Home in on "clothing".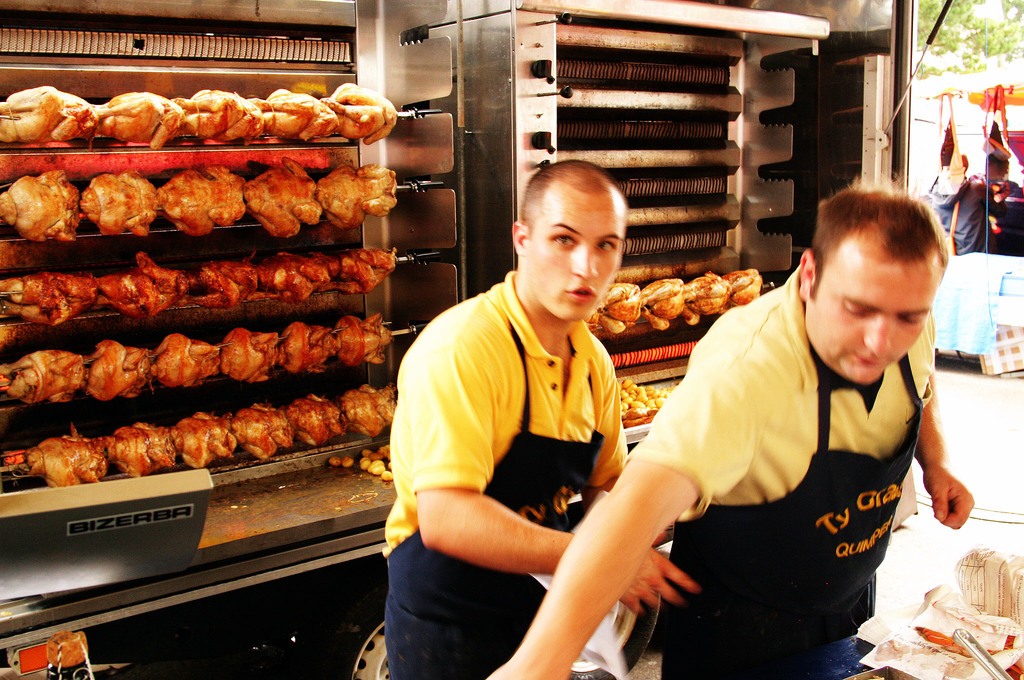
Homed in at x1=378 y1=266 x2=624 y2=676.
